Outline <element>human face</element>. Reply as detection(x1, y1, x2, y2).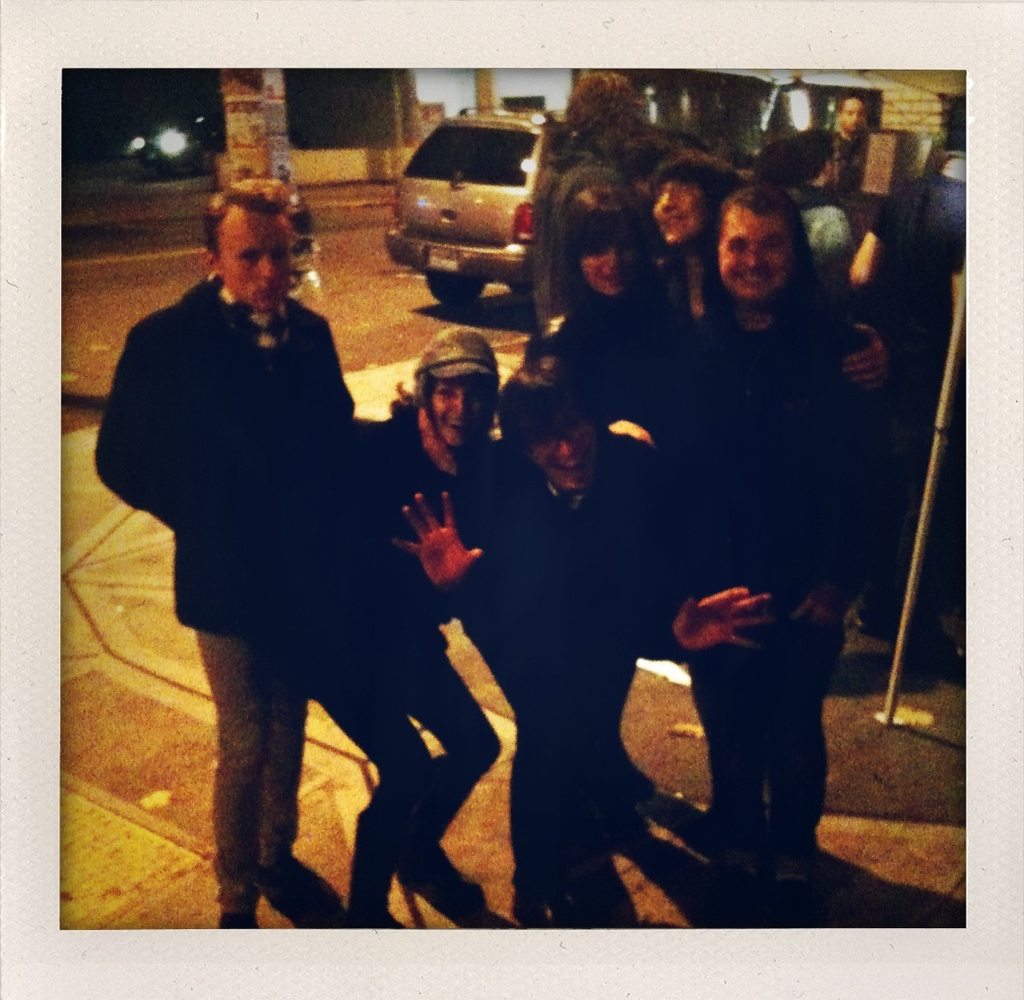
detection(222, 216, 286, 303).
